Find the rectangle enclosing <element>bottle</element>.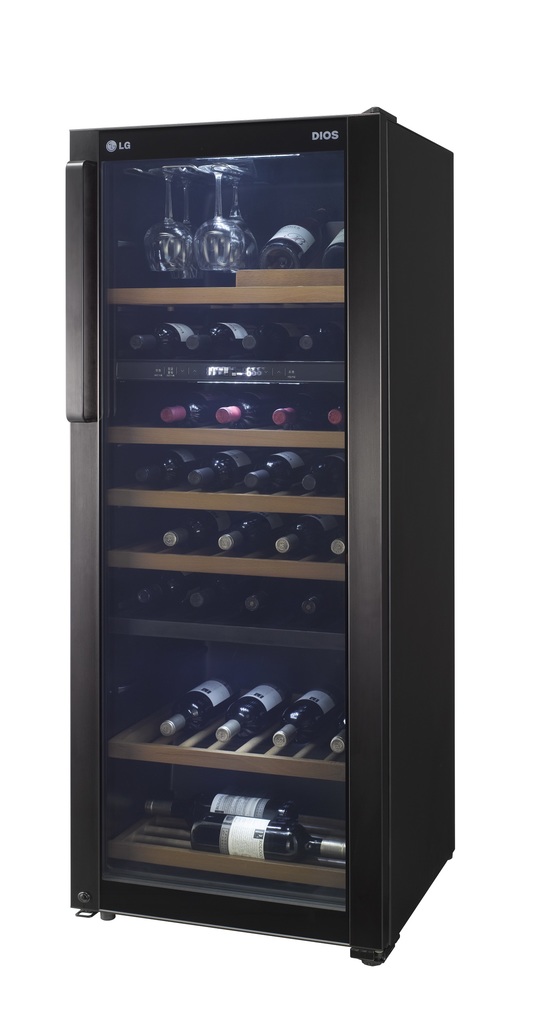
{"left": 185, "top": 580, "right": 233, "bottom": 620}.
